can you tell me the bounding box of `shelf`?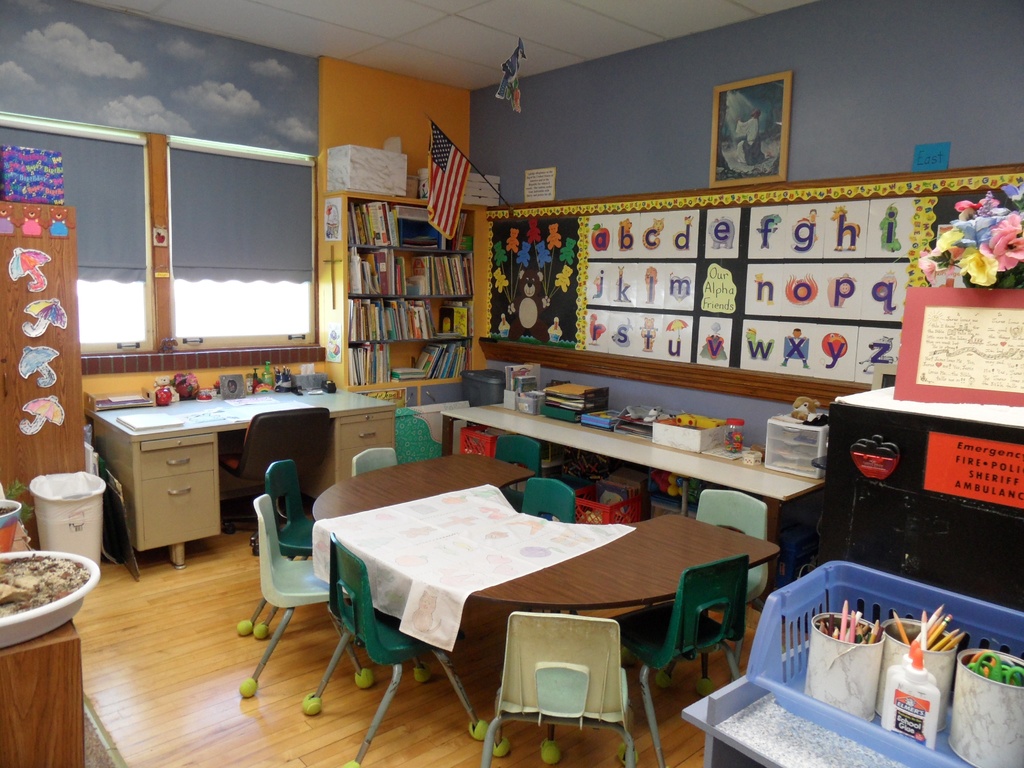
<region>302, 404, 392, 499</region>.
